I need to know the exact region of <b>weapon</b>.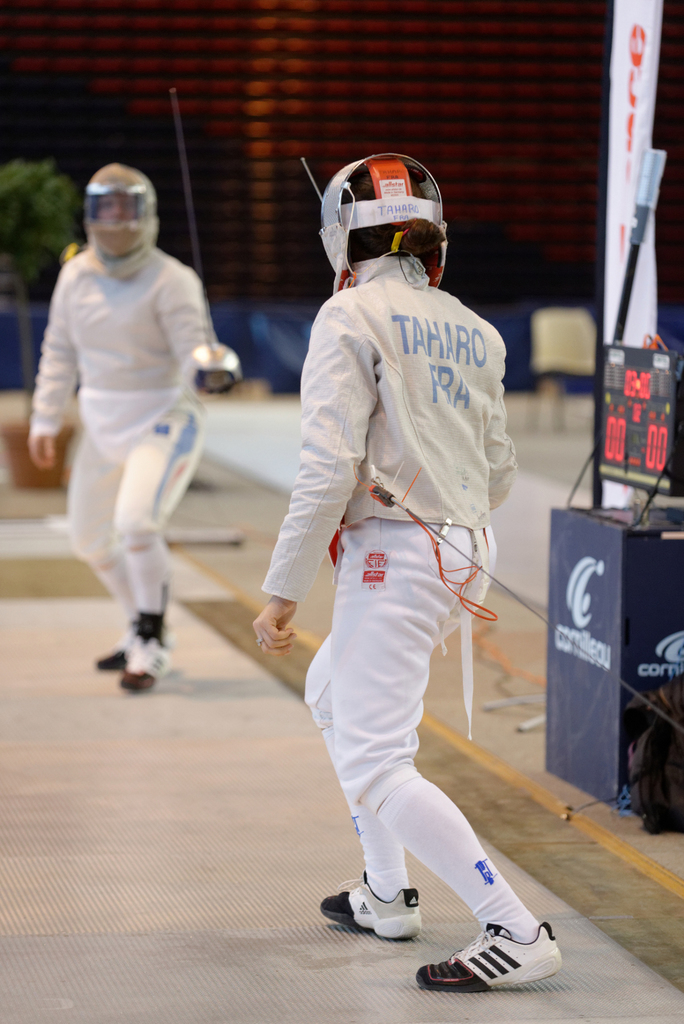
Region: [168,84,245,400].
